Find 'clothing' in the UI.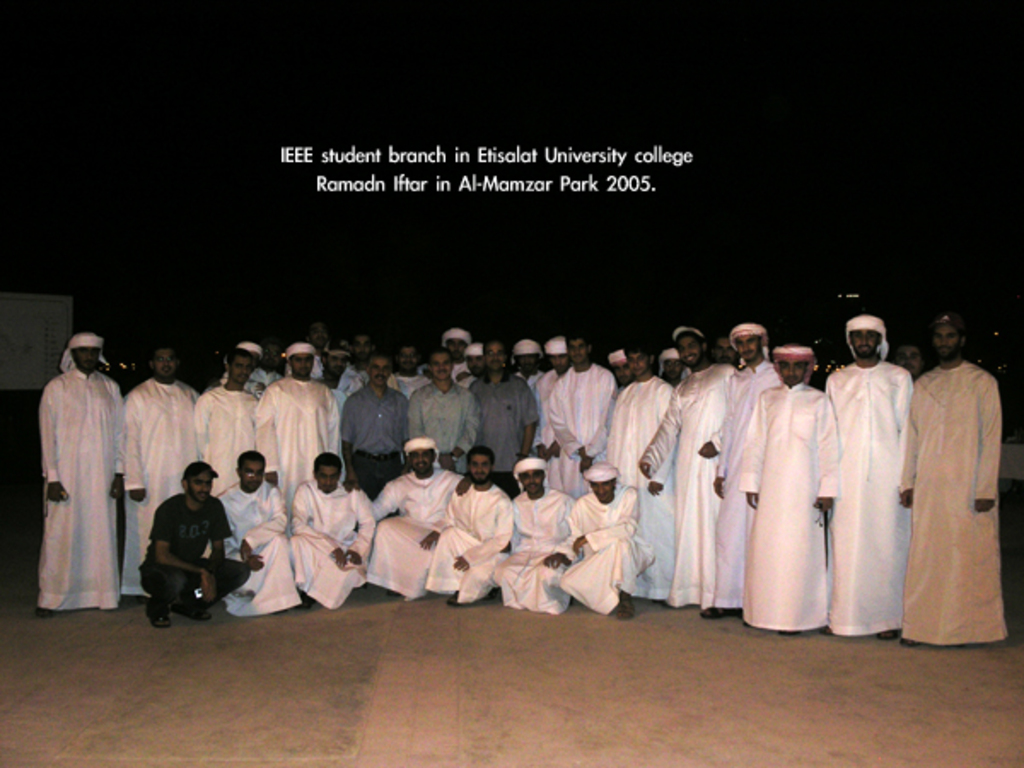
UI element at pyautogui.locateOnScreen(551, 352, 618, 459).
